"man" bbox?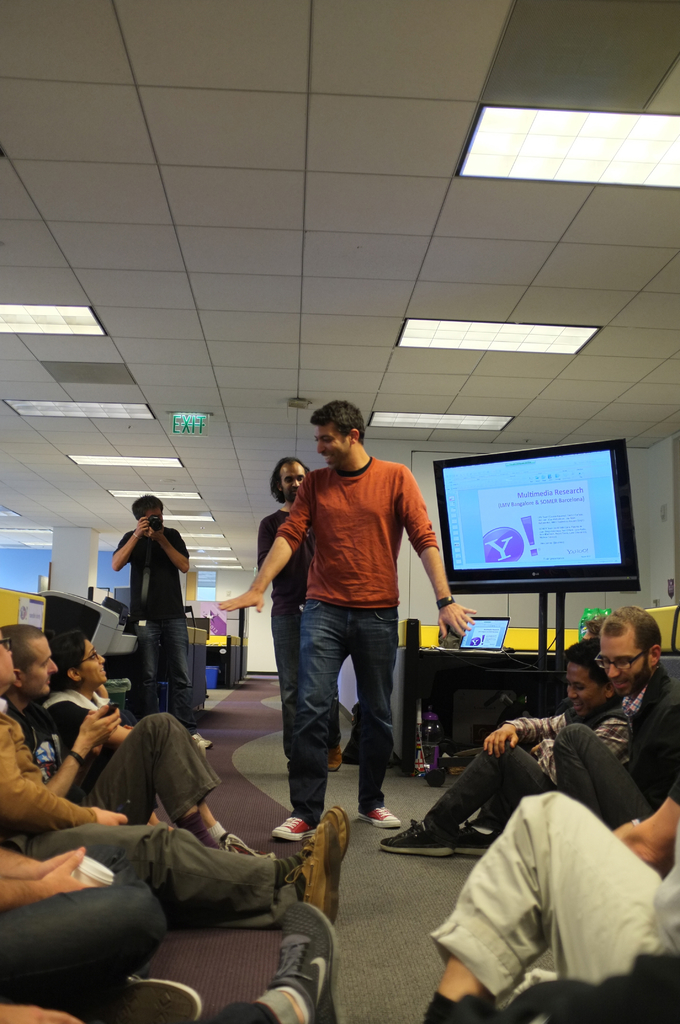
x1=250, y1=445, x2=343, y2=776
